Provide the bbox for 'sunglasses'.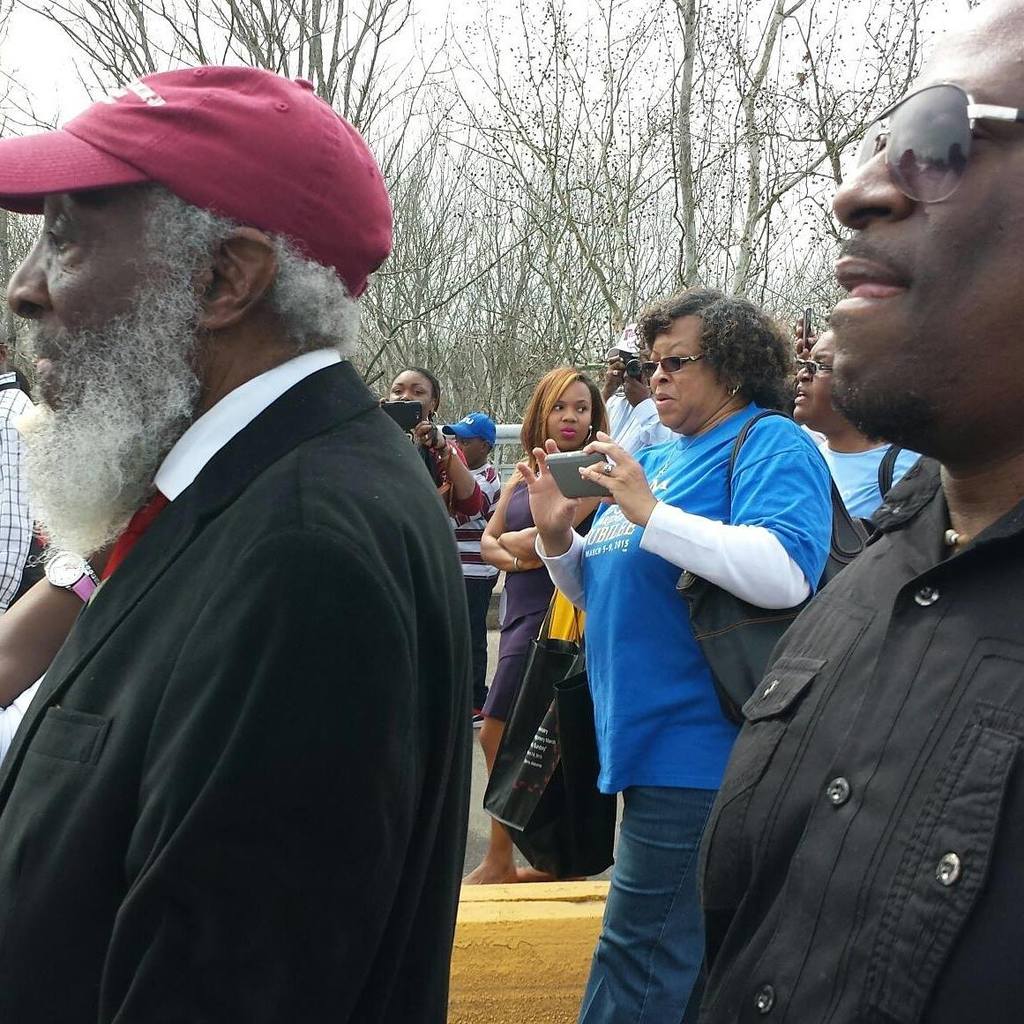
detection(850, 80, 1023, 208).
